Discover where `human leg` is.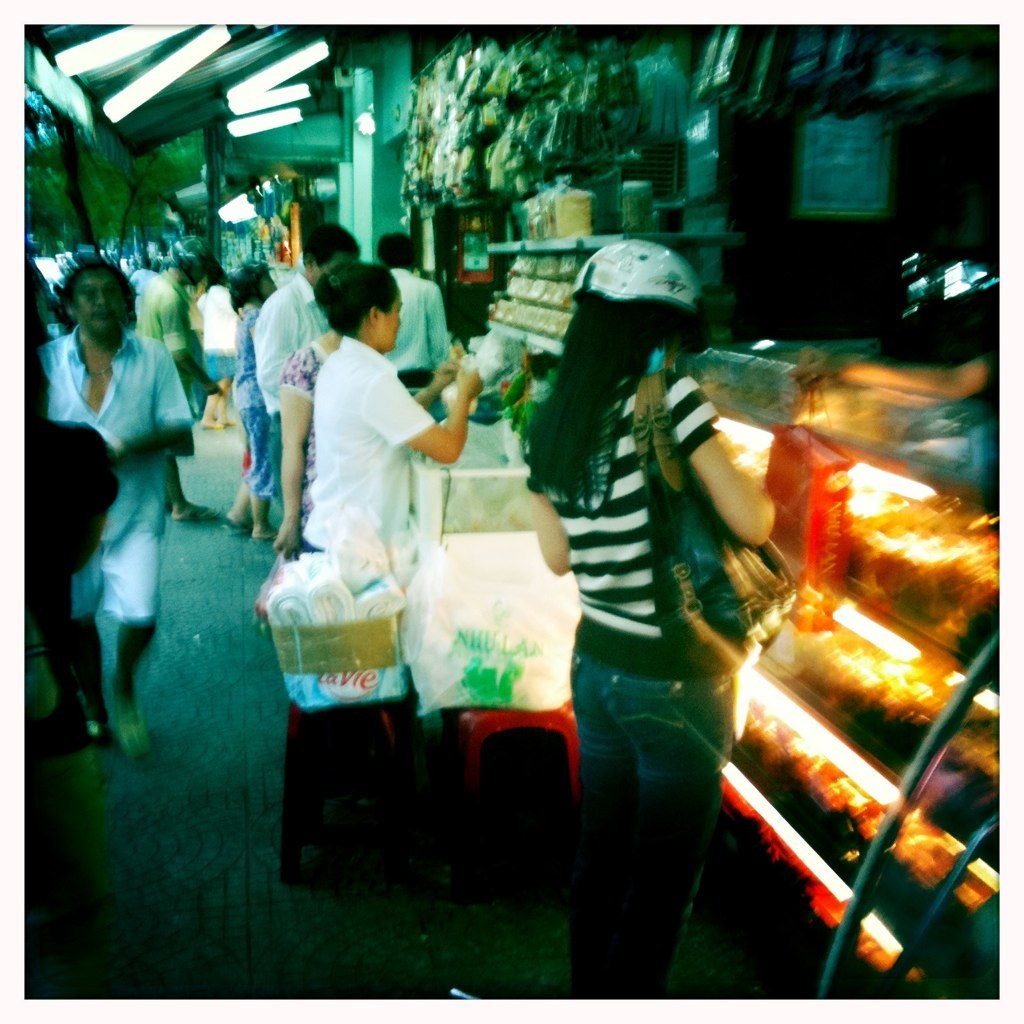
Discovered at bbox=(596, 647, 740, 998).
